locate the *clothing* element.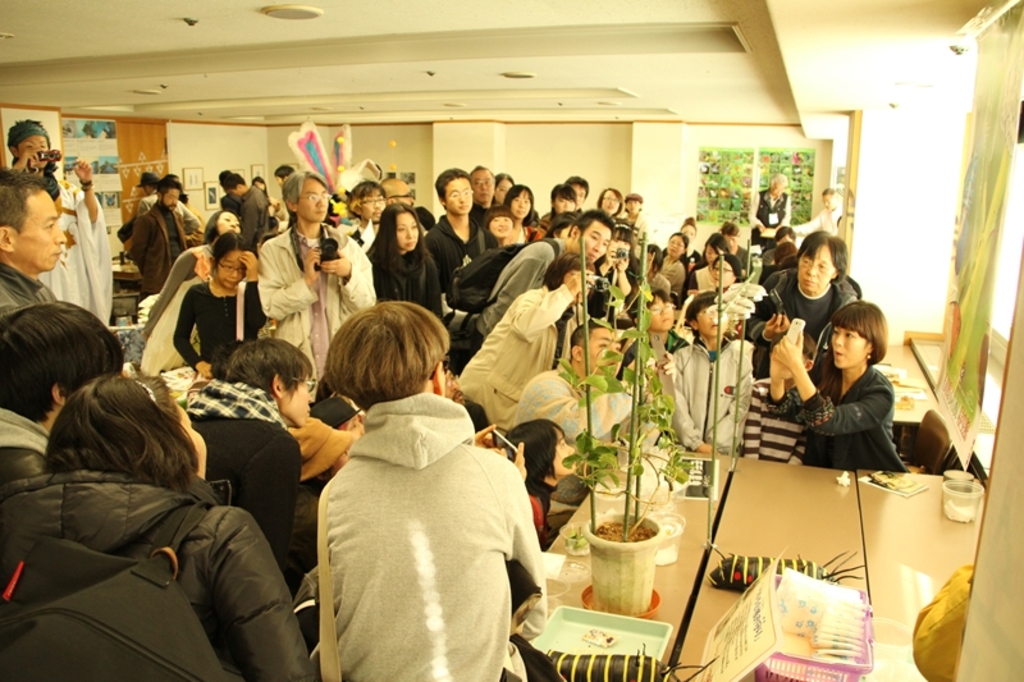
Element bbox: Rect(253, 221, 372, 381).
